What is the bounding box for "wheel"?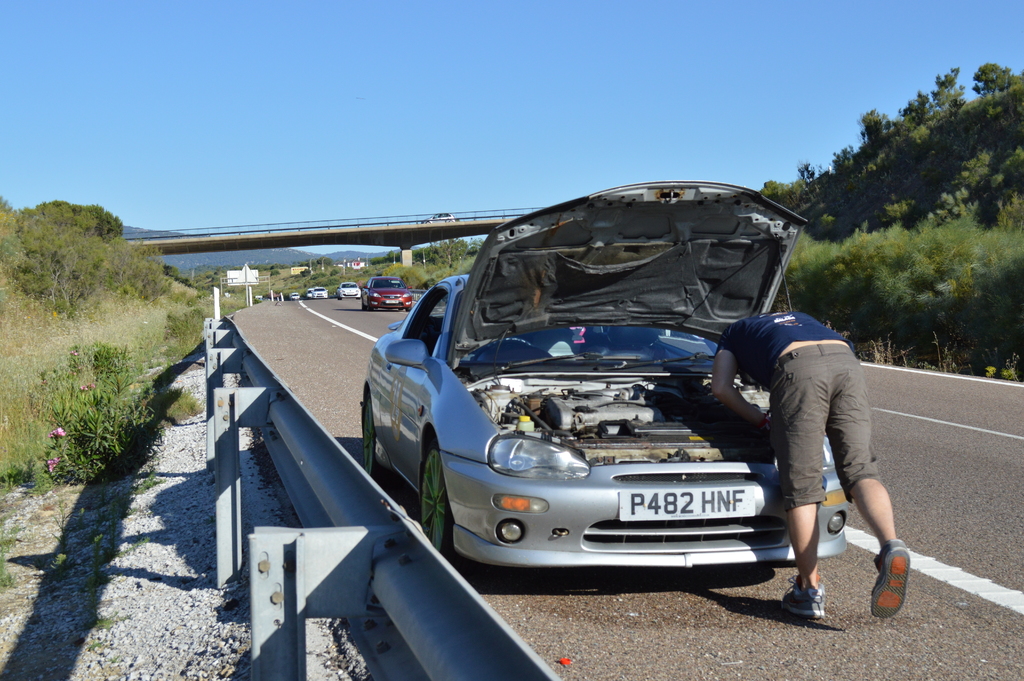
(left=359, top=291, right=363, bottom=310).
